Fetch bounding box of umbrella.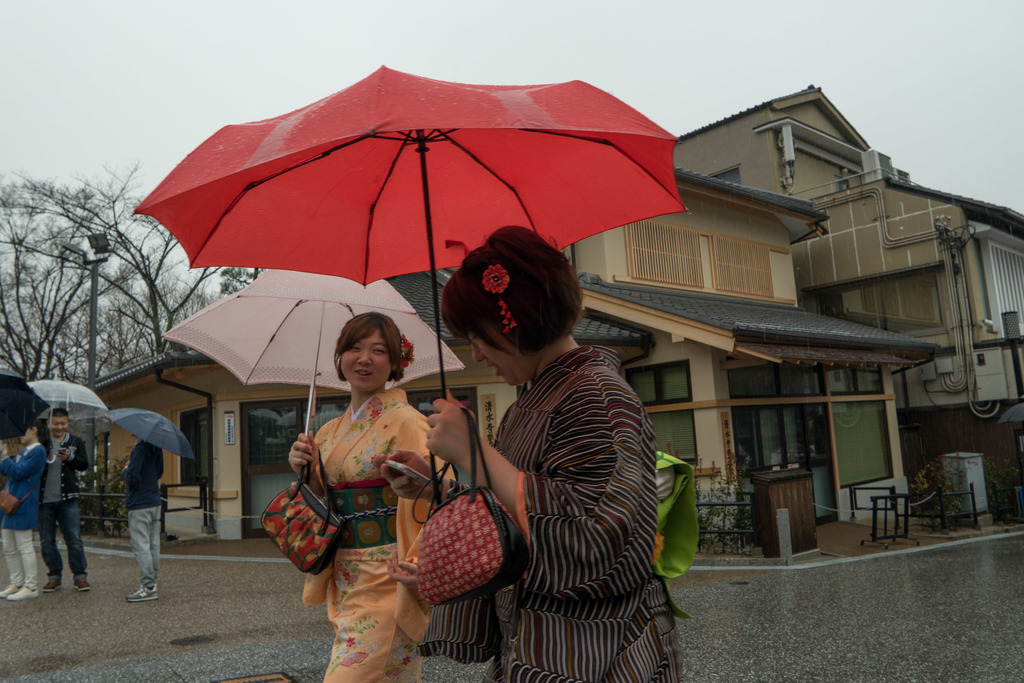
Bbox: (x1=0, y1=368, x2=49, y2=443).
